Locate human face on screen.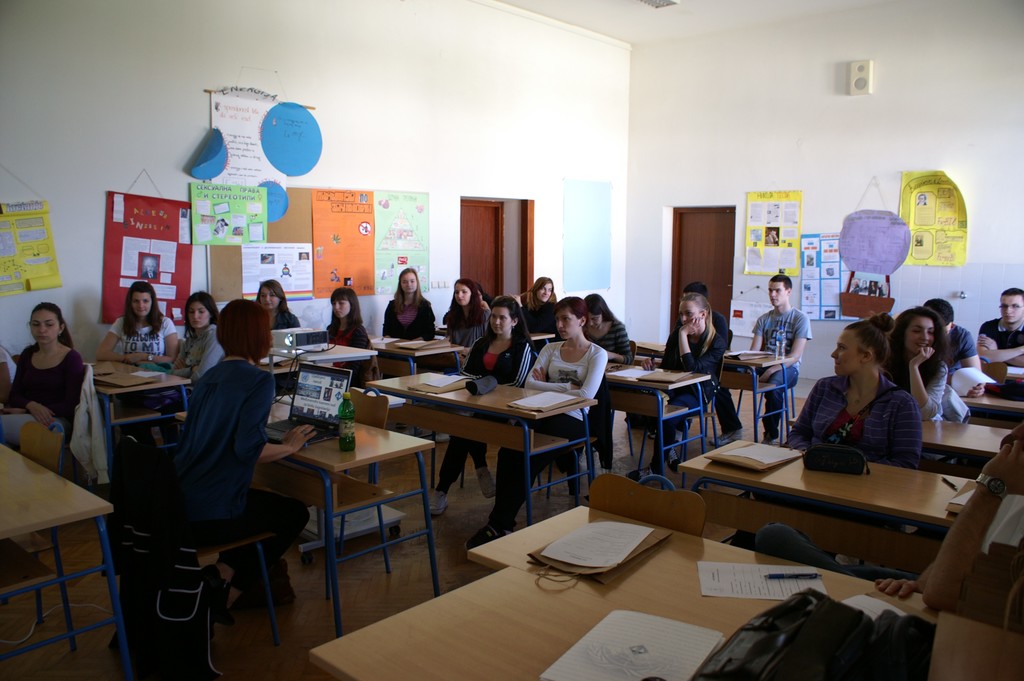
On screen at Rect(906, 317, 934, 353).
